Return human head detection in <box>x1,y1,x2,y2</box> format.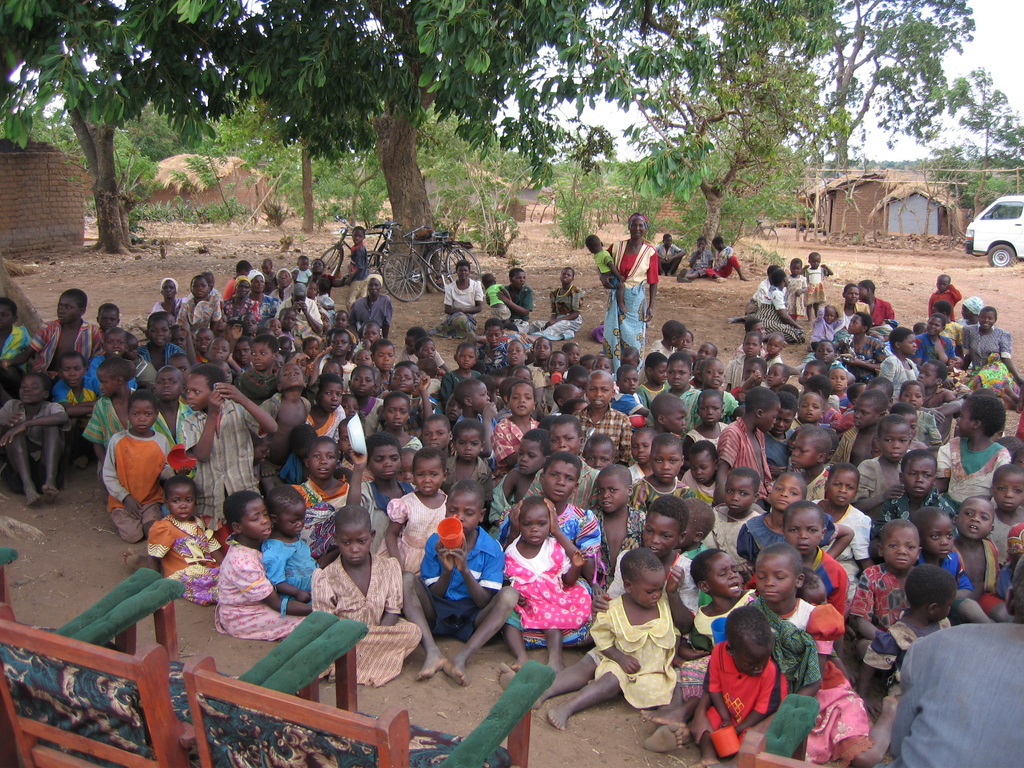
<box>0,296,15,333</box>.
